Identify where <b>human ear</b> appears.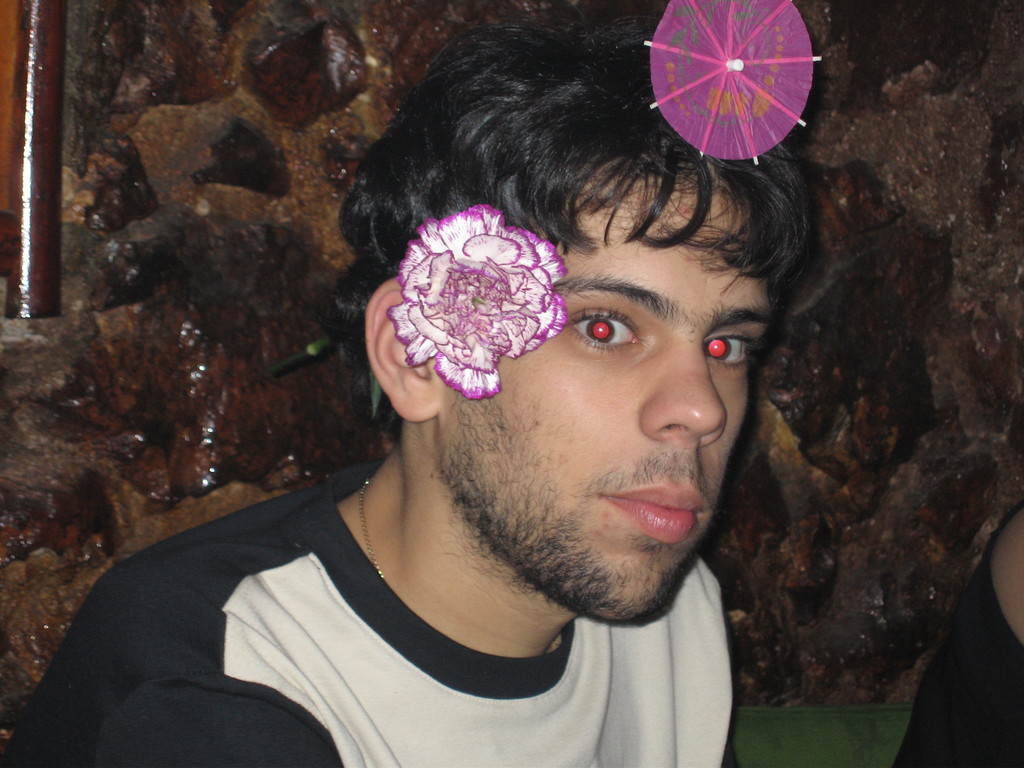
Appears at box=[364, 278, 440, 419].
